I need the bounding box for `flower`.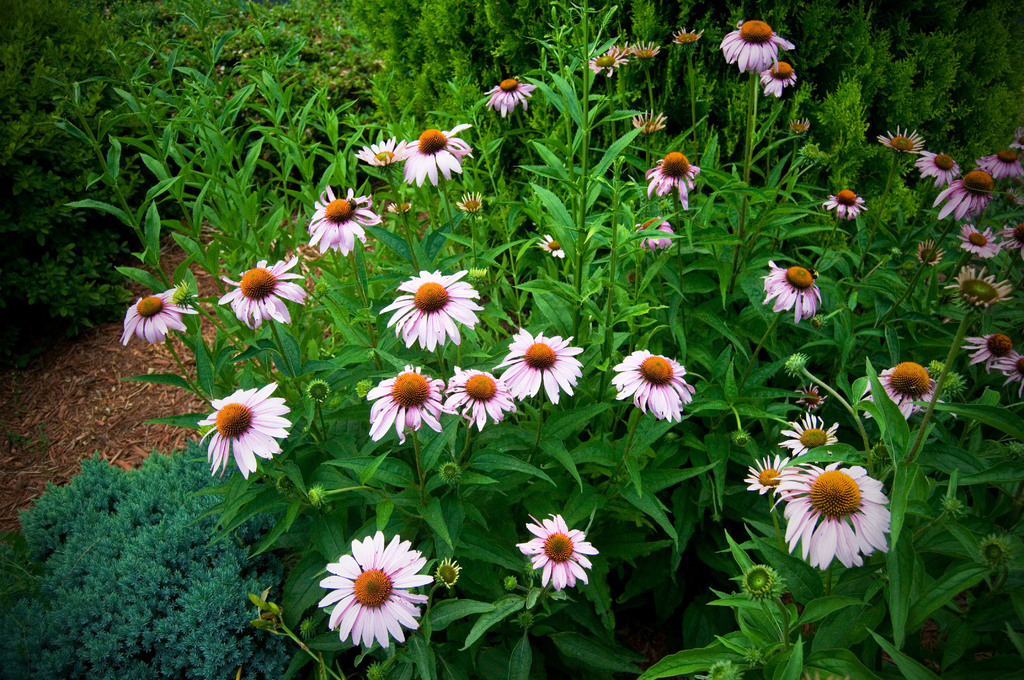
Here it is: 305:182:380:257.
